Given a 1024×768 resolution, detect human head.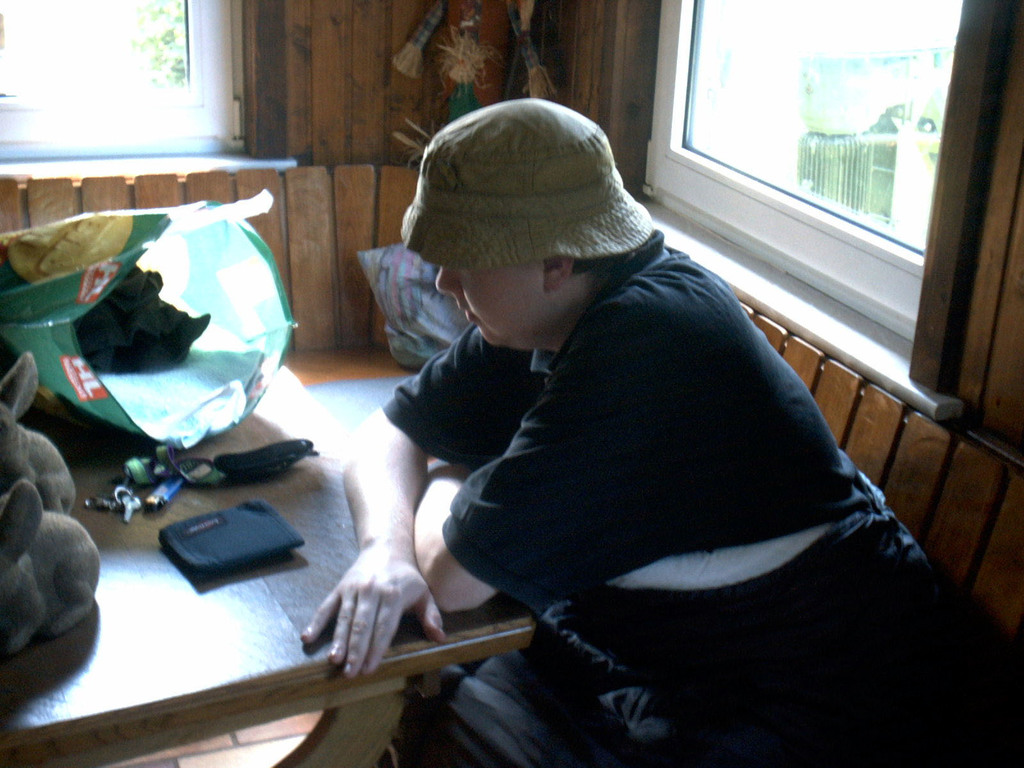
{"x1": 401, "y1": 104, "x2": 663, "y2": 348}.
